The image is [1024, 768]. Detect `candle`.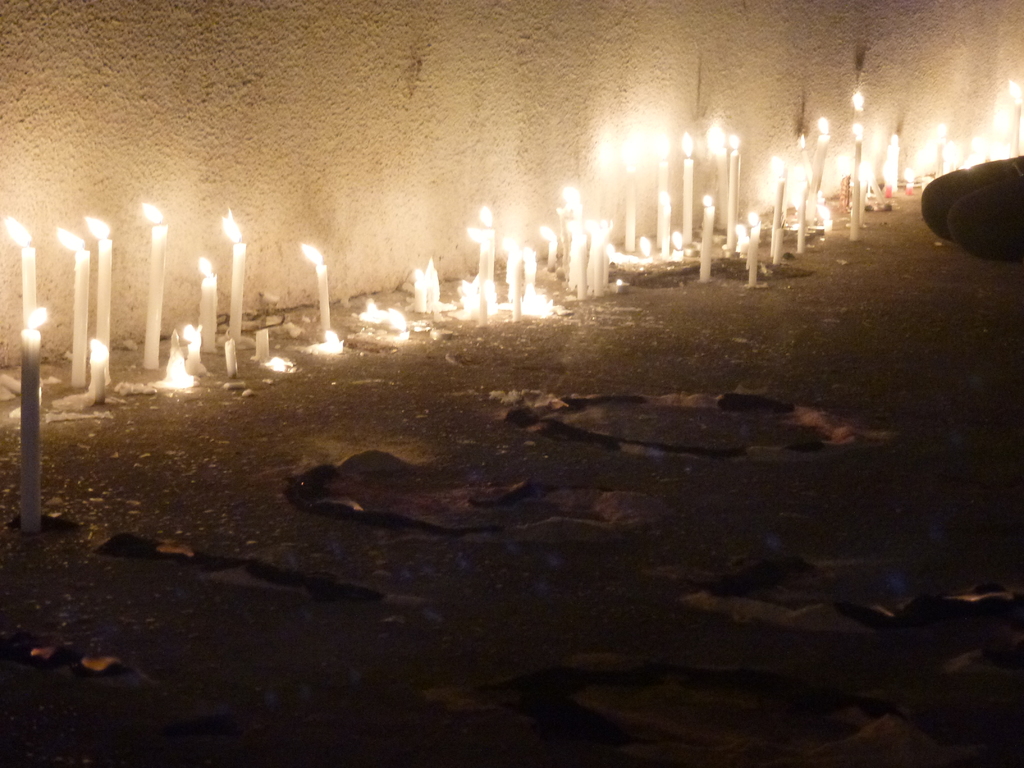
Detection: box(21, 307, 52, 532).
